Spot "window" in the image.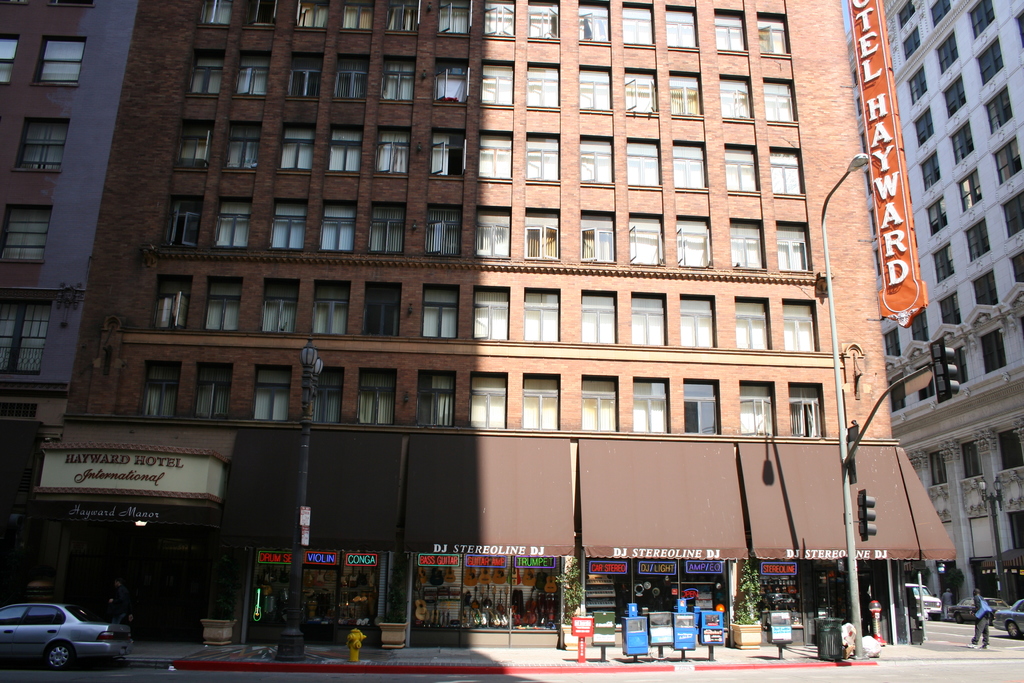
"window" found at <bbox>884, 324, 900, 358</bbox>.
